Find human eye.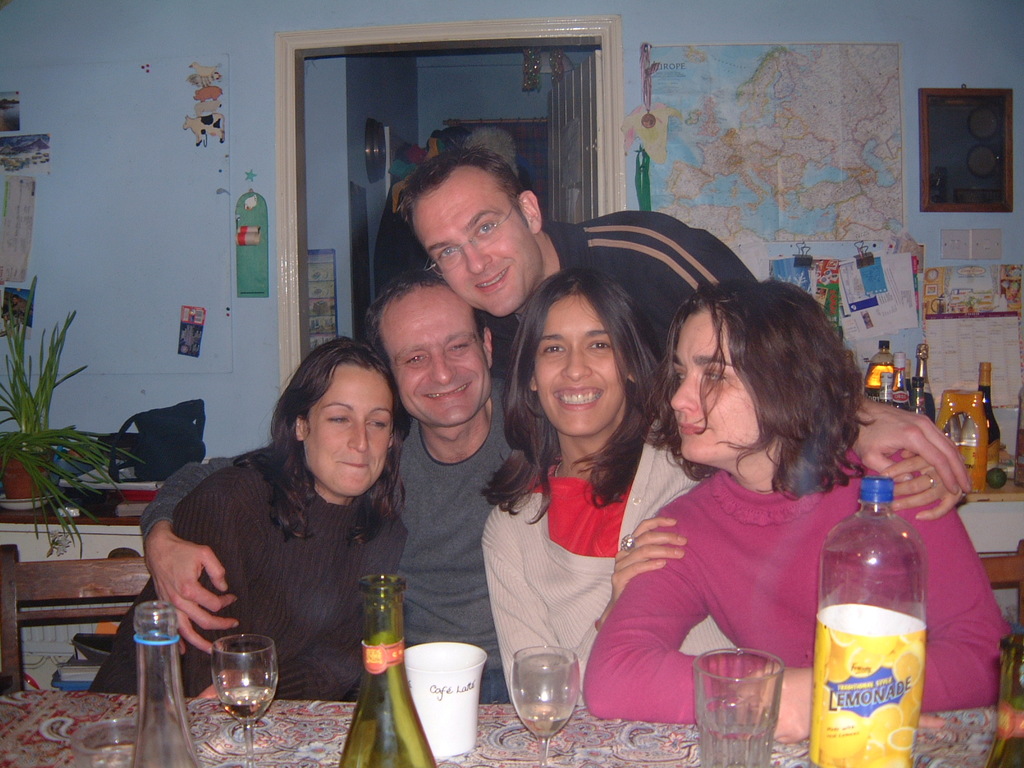
box=[474, 221, 501, 241].
